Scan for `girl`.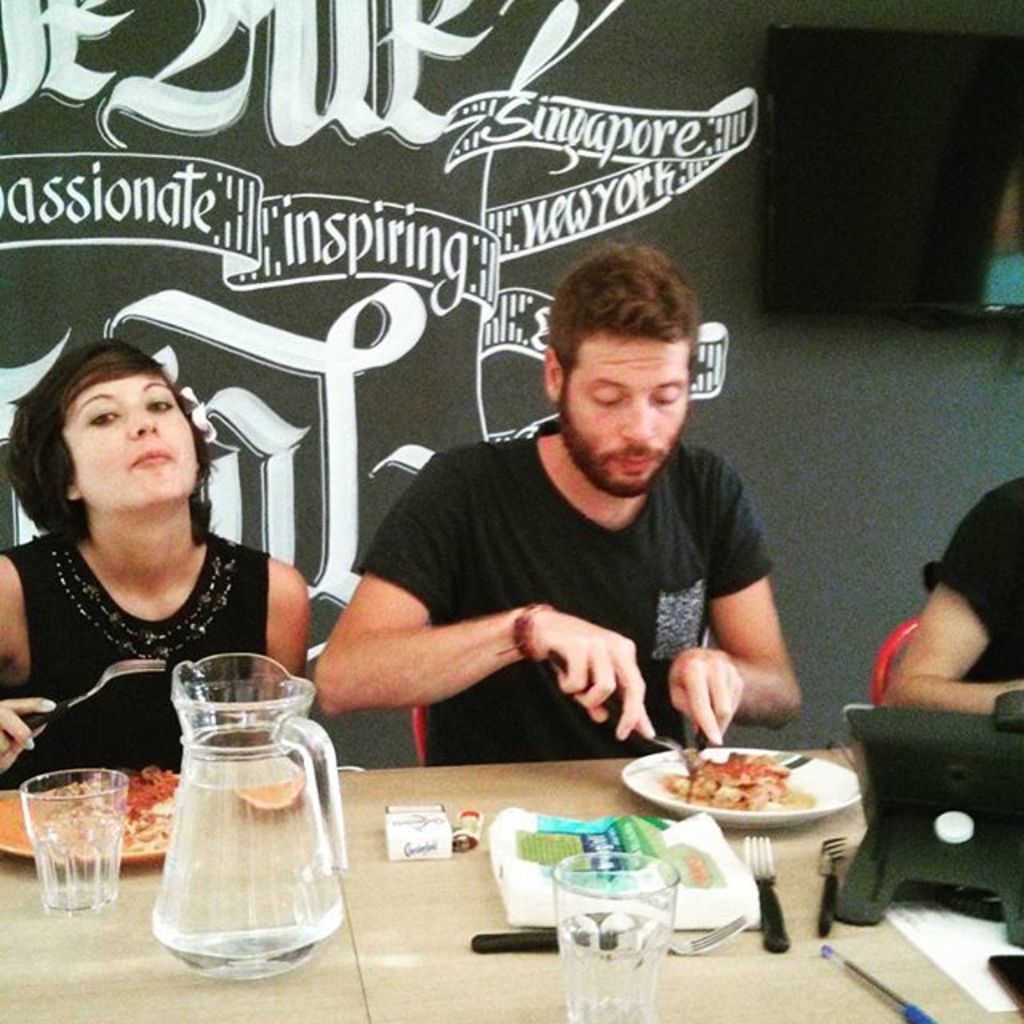
Scan result: [0,333,307,789].
